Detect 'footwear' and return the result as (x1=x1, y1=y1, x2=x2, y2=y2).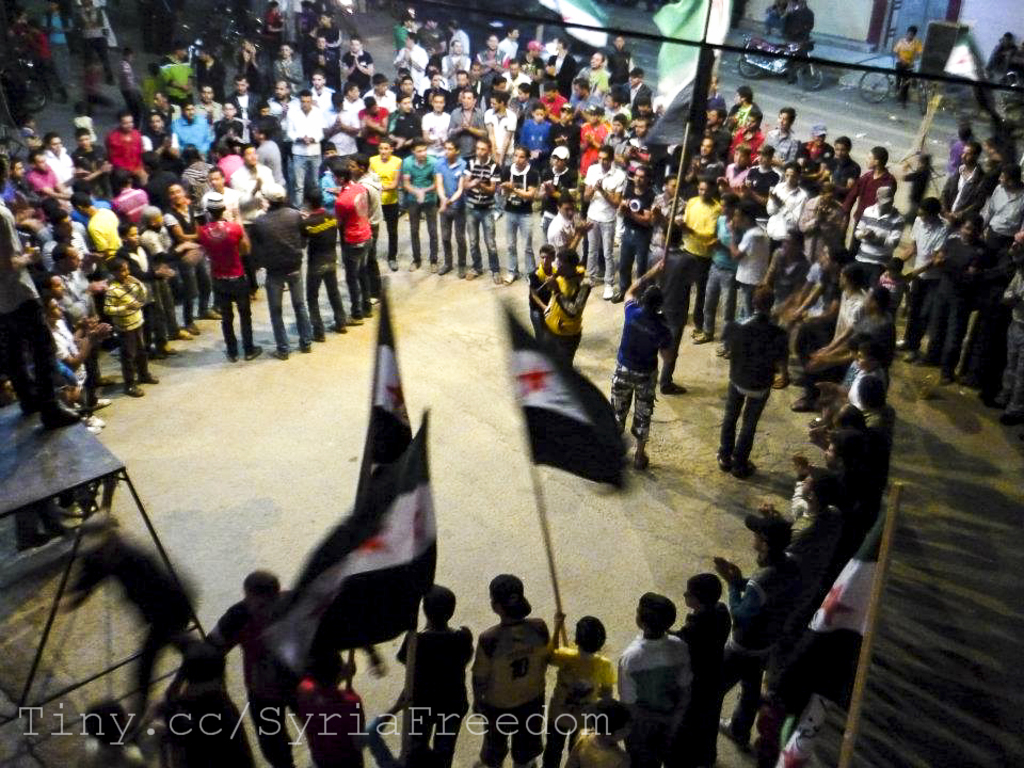
(x1=247, y1=349, x2=259, y2=359).
